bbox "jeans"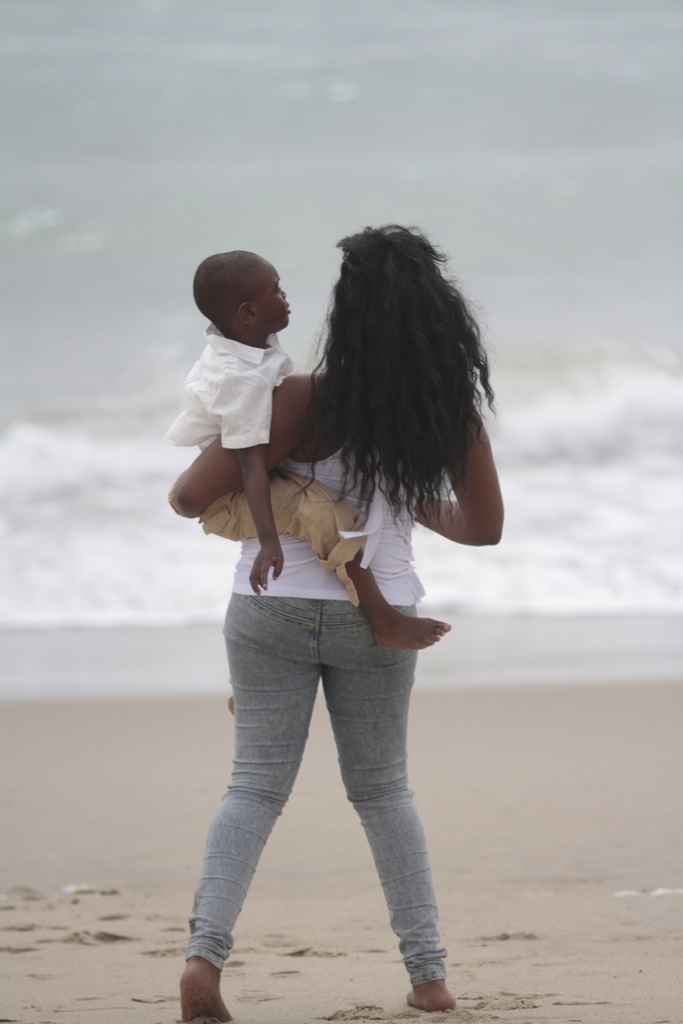
(183,597,449,986)
